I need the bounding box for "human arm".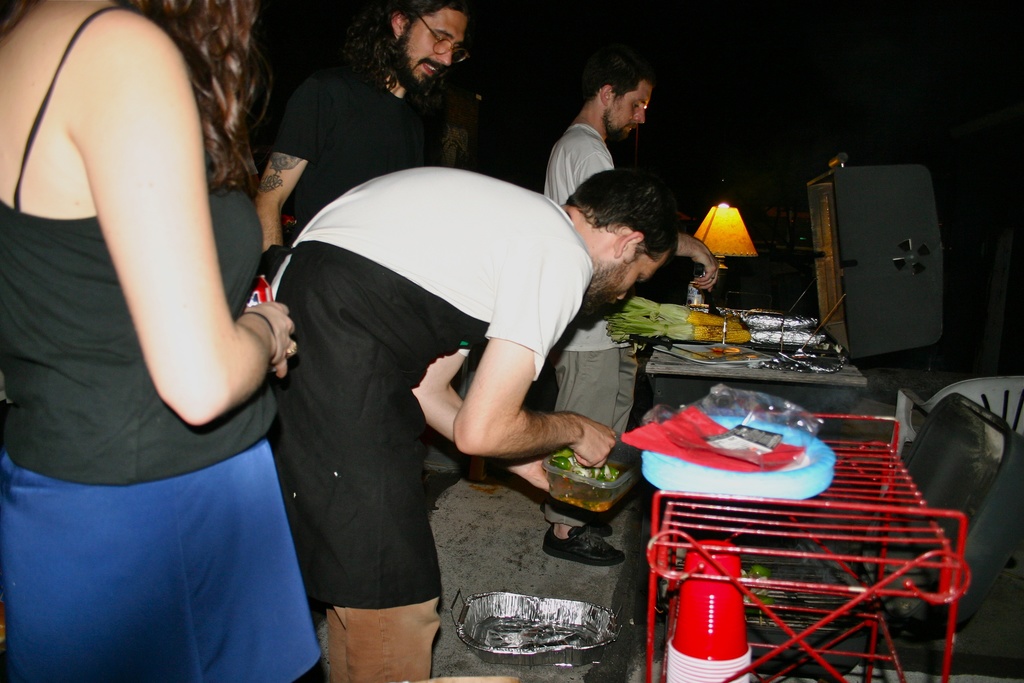
Here it is: [left=451, top=258, right=618, bottom=457].
